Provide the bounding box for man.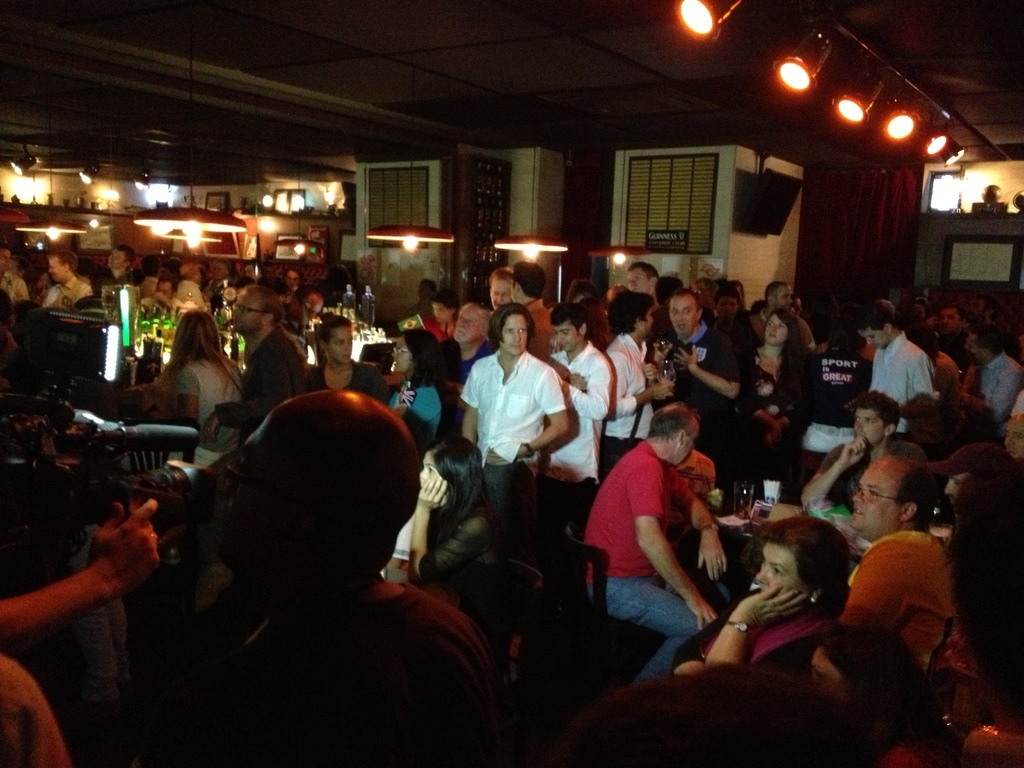
region(461, 305, 580, 545).
